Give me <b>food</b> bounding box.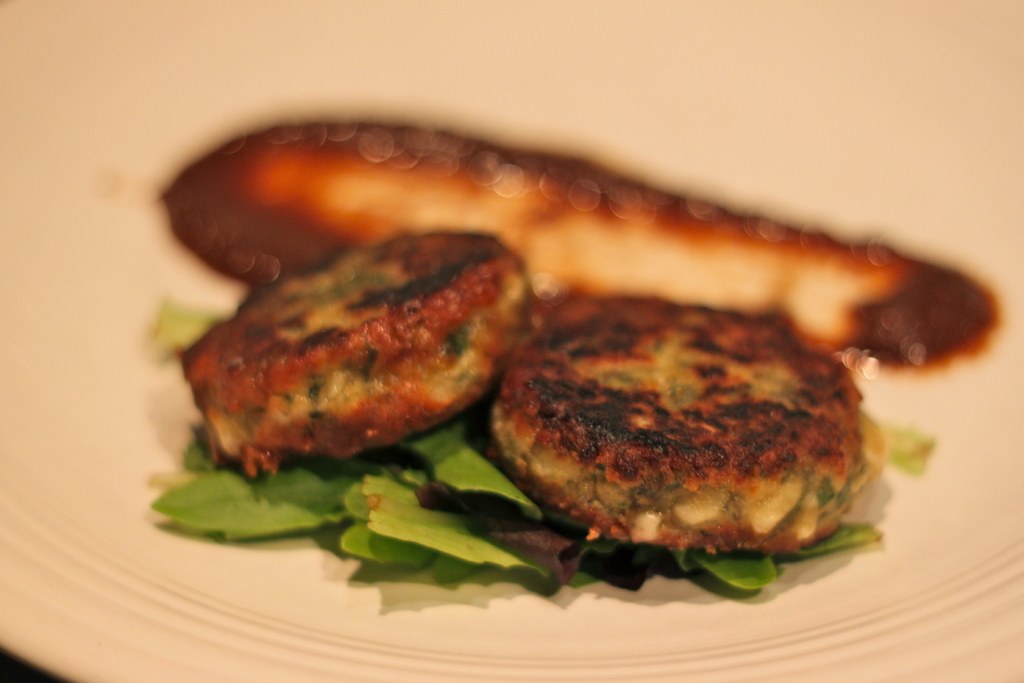
178, 229, 534, 477.
